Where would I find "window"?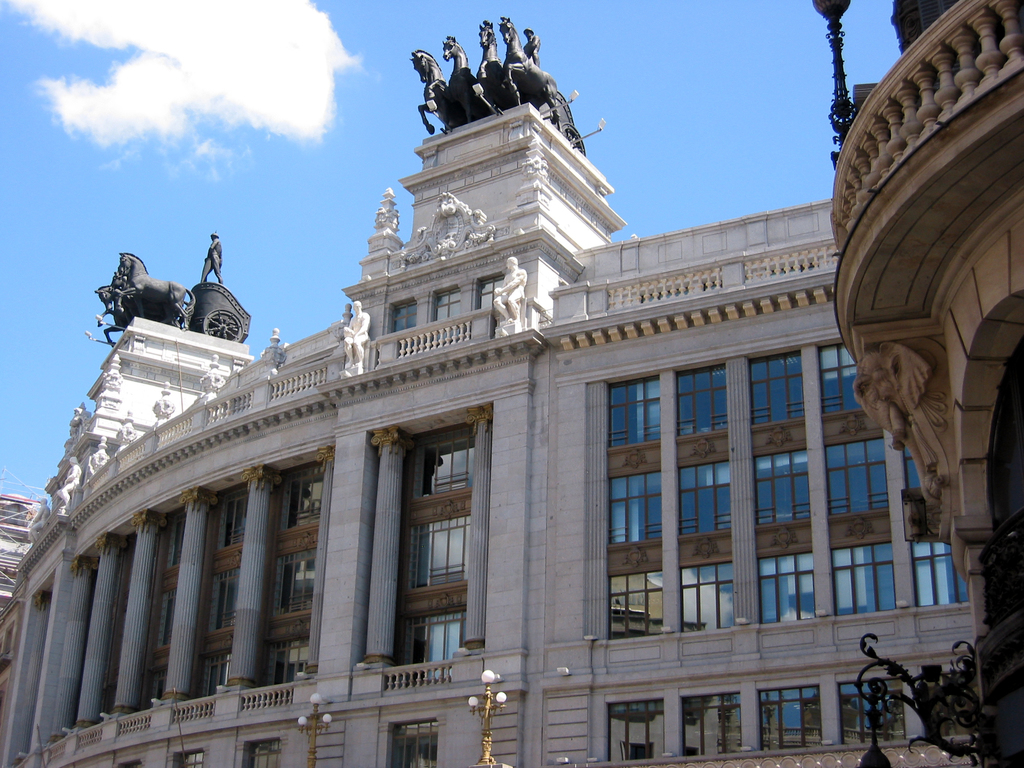
At <region>276, 553, 318, 616</region>.
